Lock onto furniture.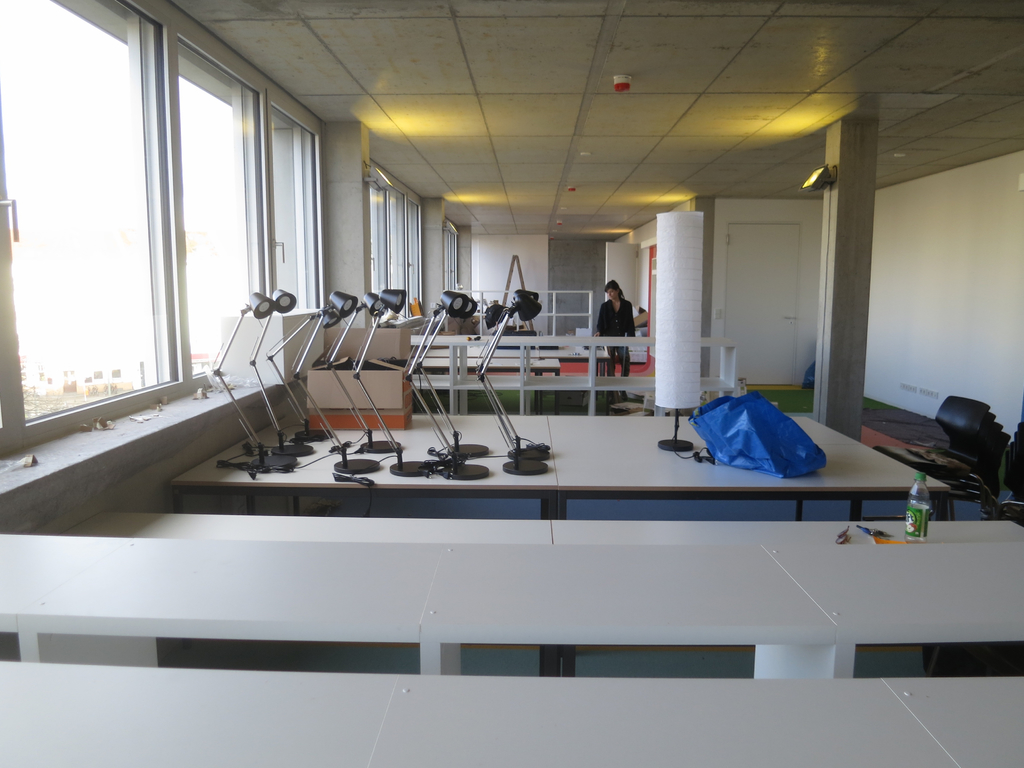
Locked: (left=164, top=406, right=950, bottom=519).
